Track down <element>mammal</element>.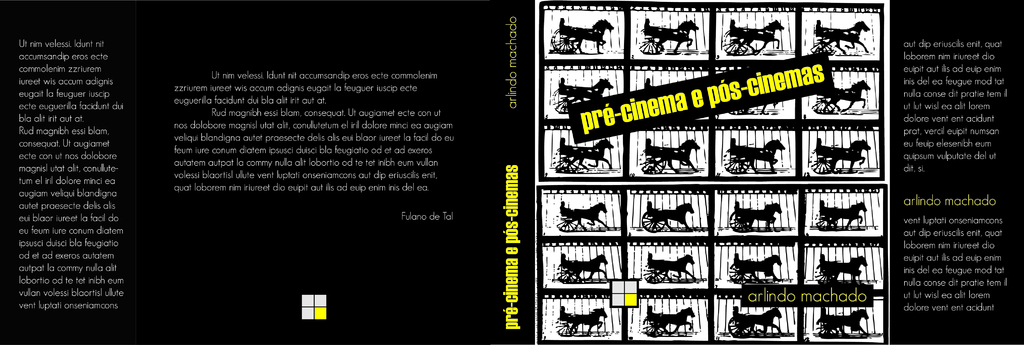
Tracked to box=[577, 253, 607, 282].
